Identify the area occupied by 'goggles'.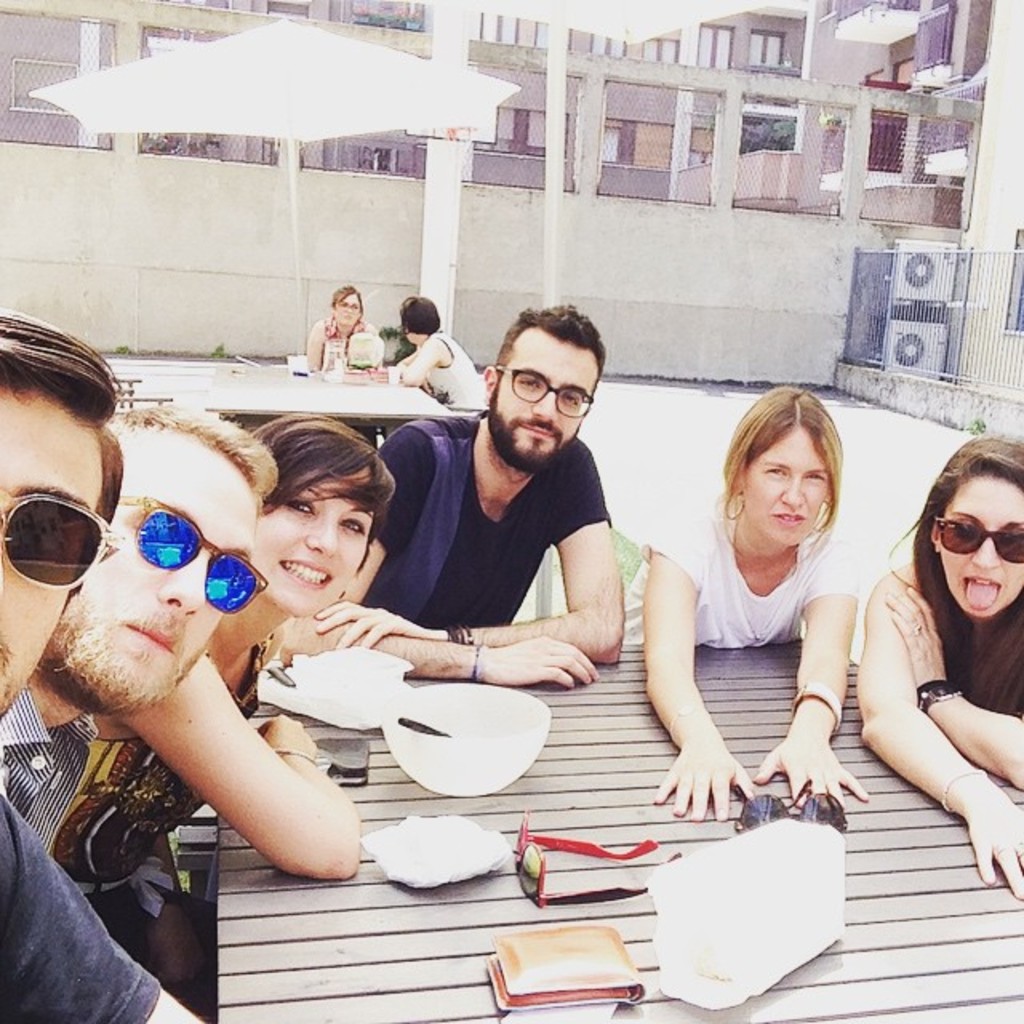
Area: [123, 494, 258, 624].
